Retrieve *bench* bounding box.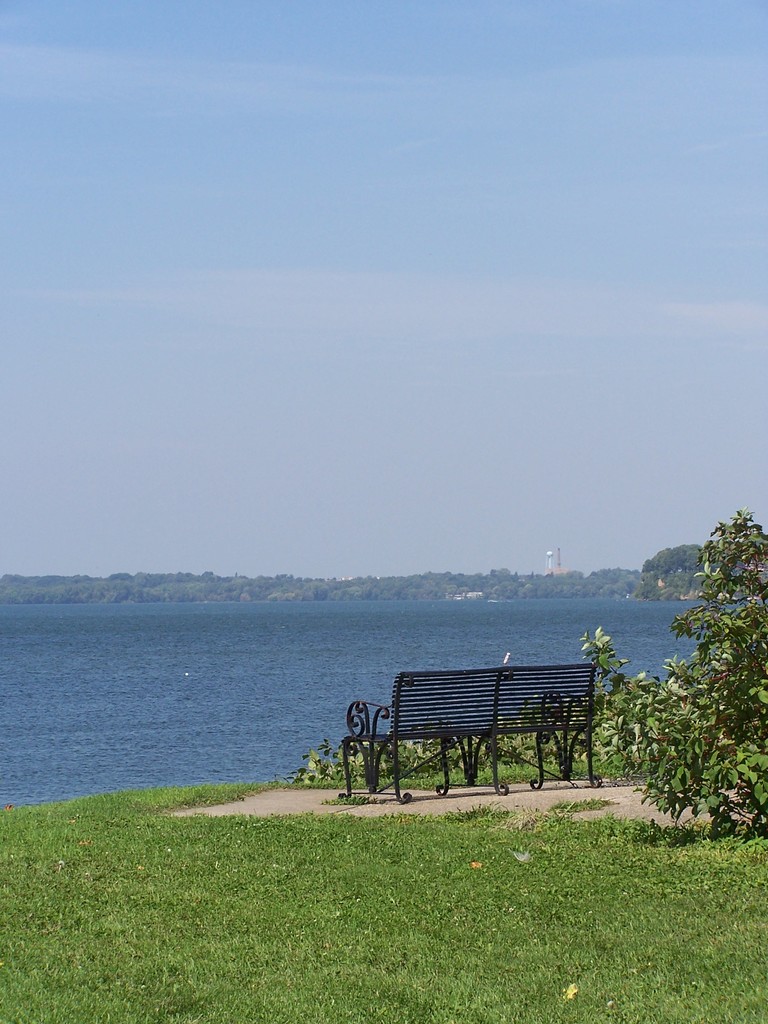
Bounding box: <region>305, 658, 667, 814</region>.
